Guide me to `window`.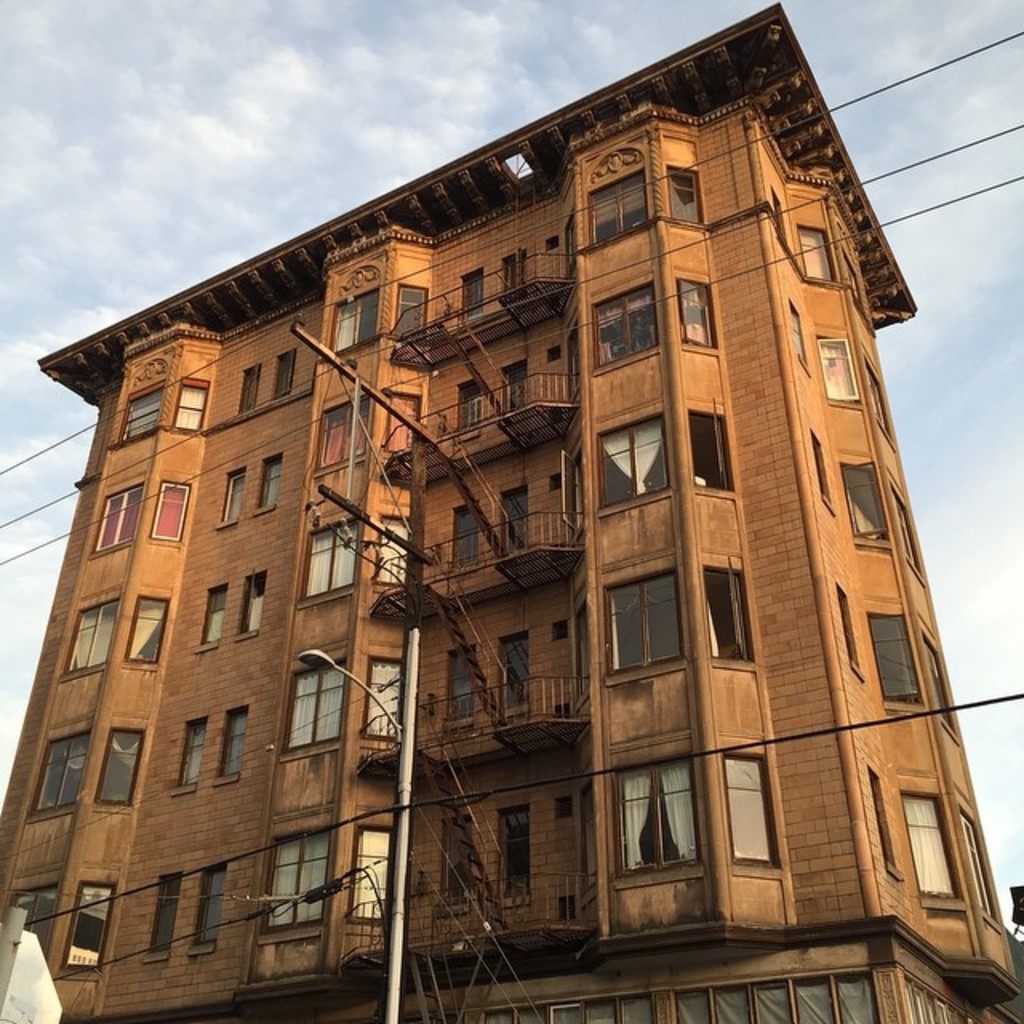
Guidance: (x1=600, y1=406, x2=669, y2=515).
